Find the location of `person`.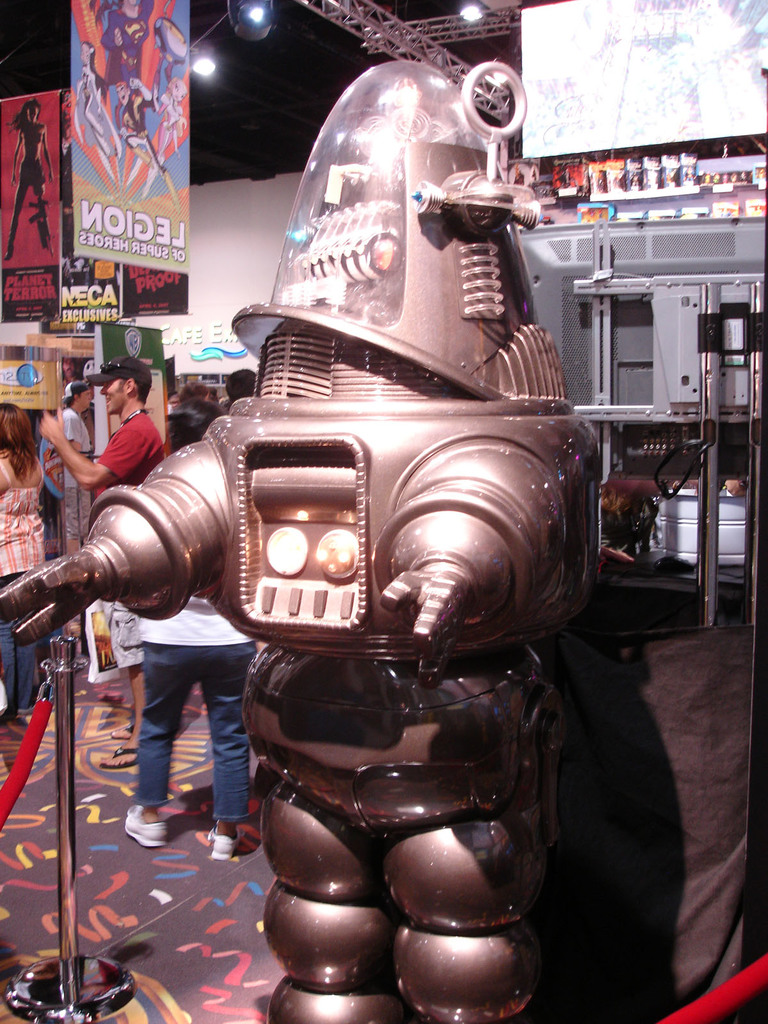
Location: Rect(89, 0, 150, 93).
